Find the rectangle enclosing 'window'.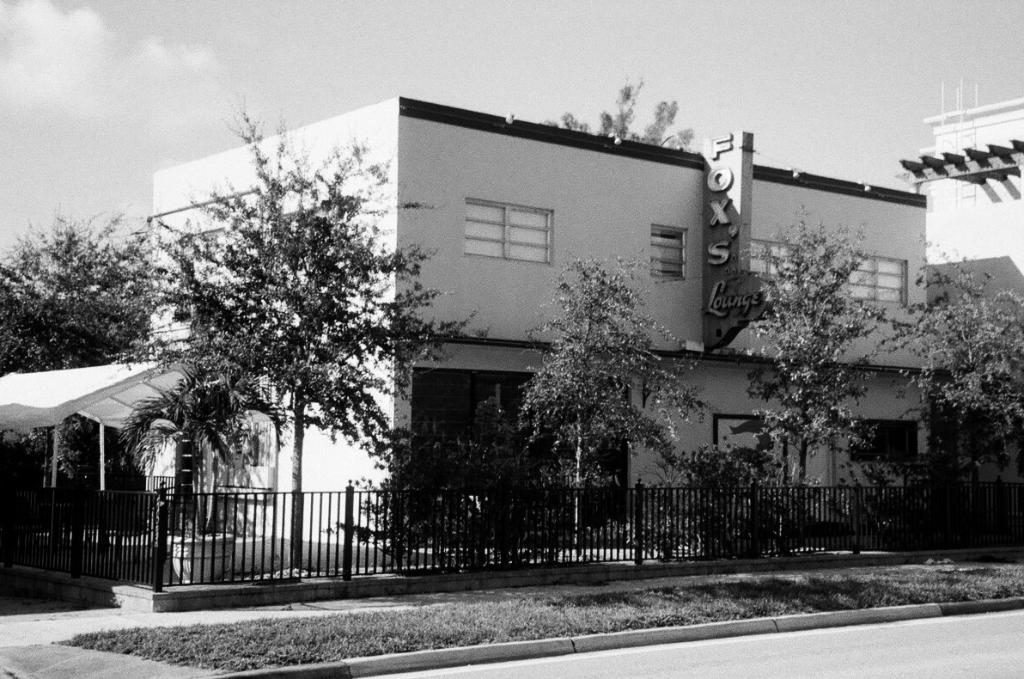
[750,237,907,307].
